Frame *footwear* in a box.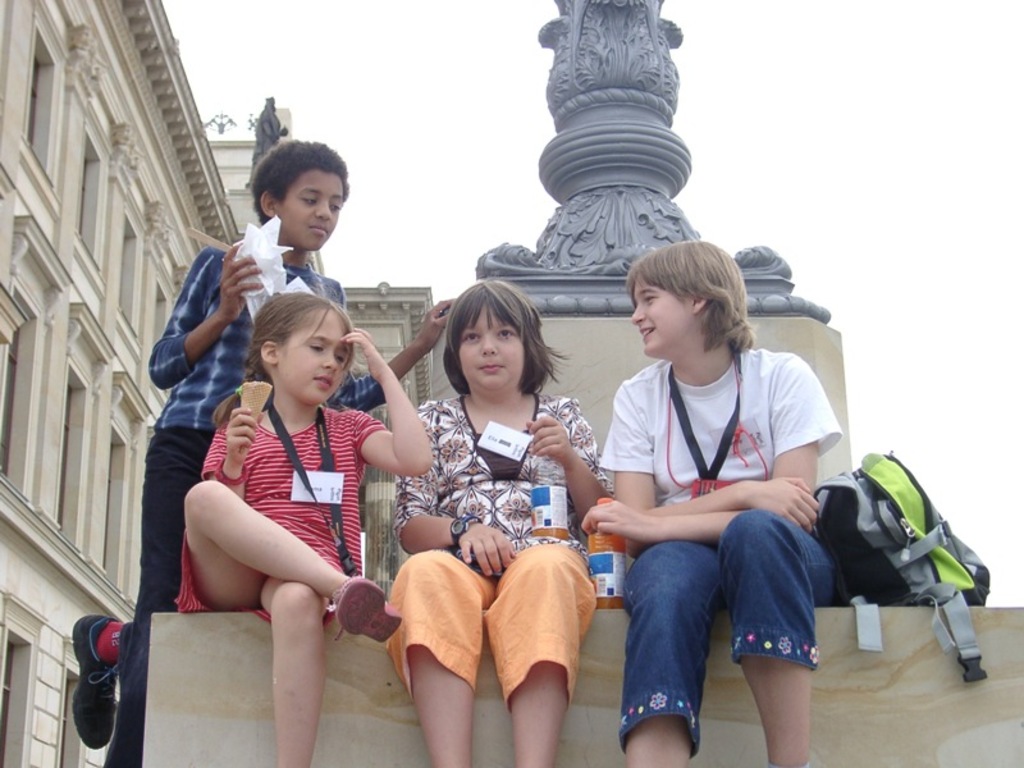
x1=69, y1=611, x2=122, y2=753.
